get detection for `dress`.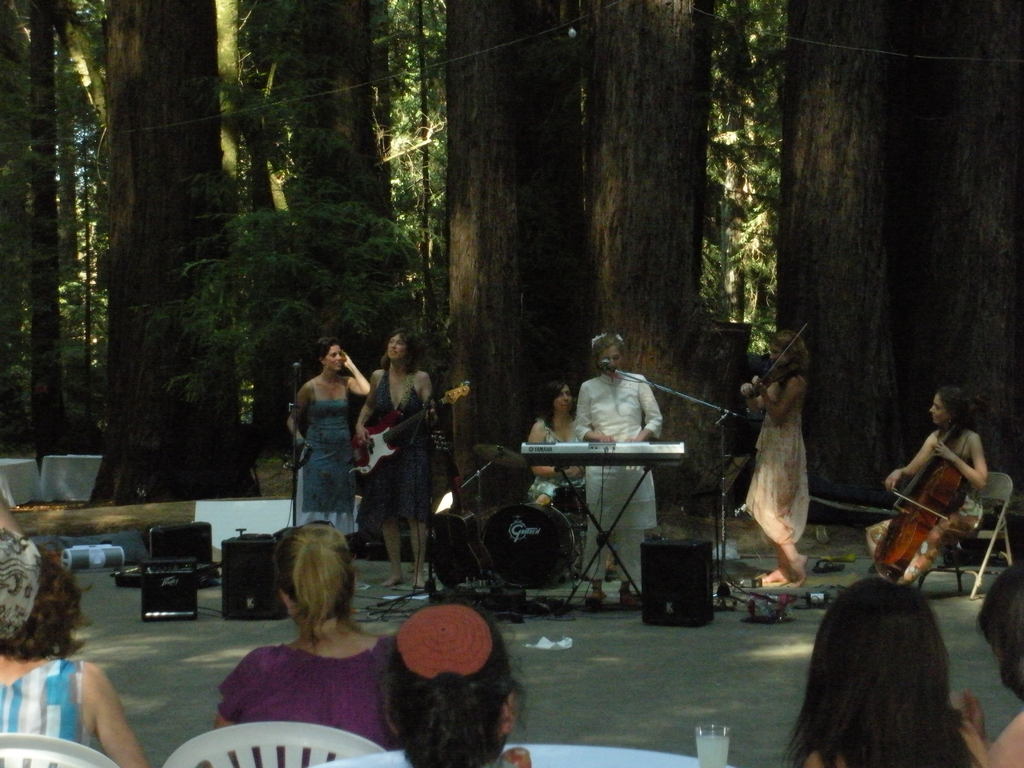
Detection: [747, 407, 813, 554].
